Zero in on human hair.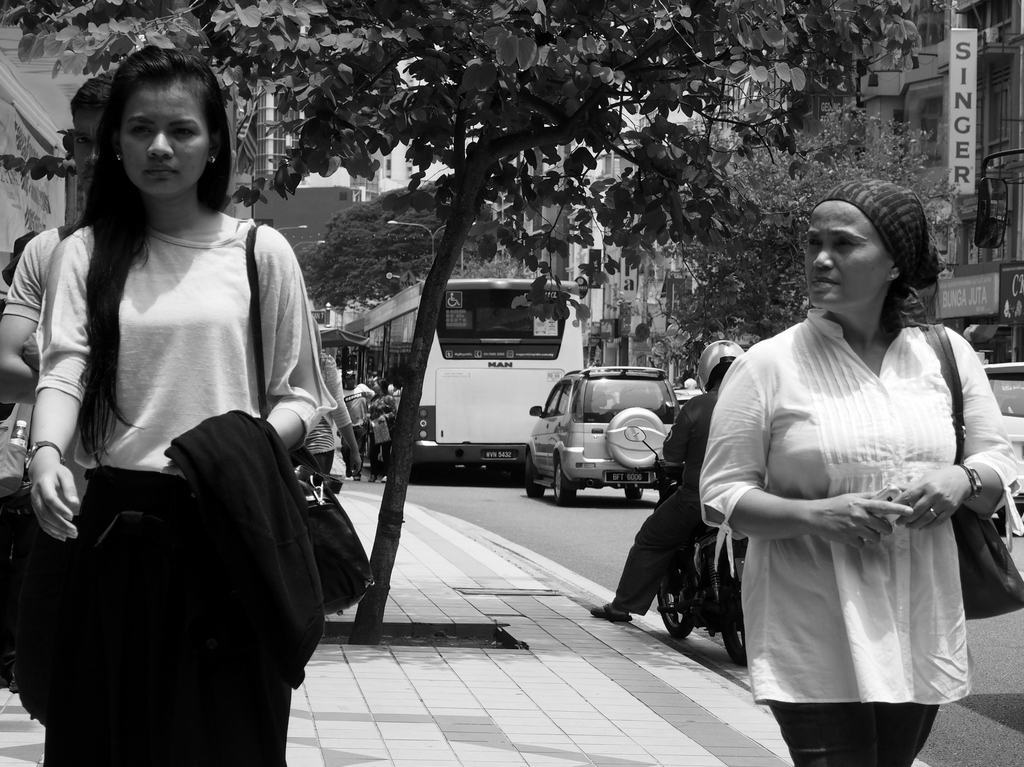
Zeroed in: {"x1": 883, "y1": 287, "x2": 932, "y2": 328}.
